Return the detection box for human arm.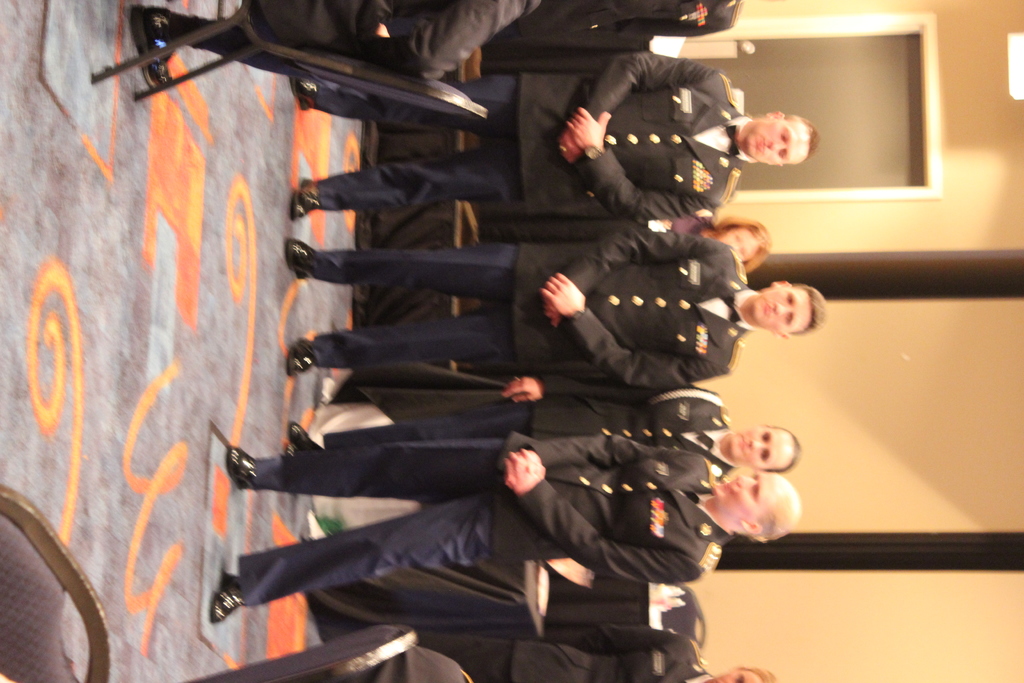
{"left": 566, "top": 108, "right": 719, "bottom": 208}.
